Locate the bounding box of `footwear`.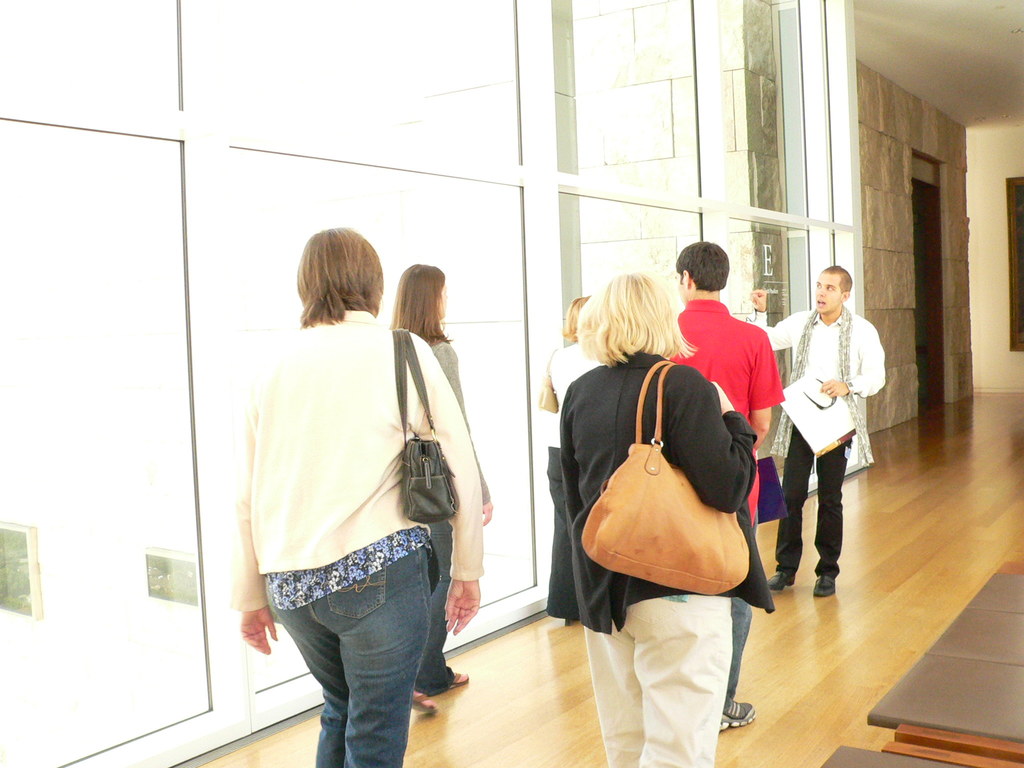
Bounding box: bbox=[715, 698, 749, 735].
